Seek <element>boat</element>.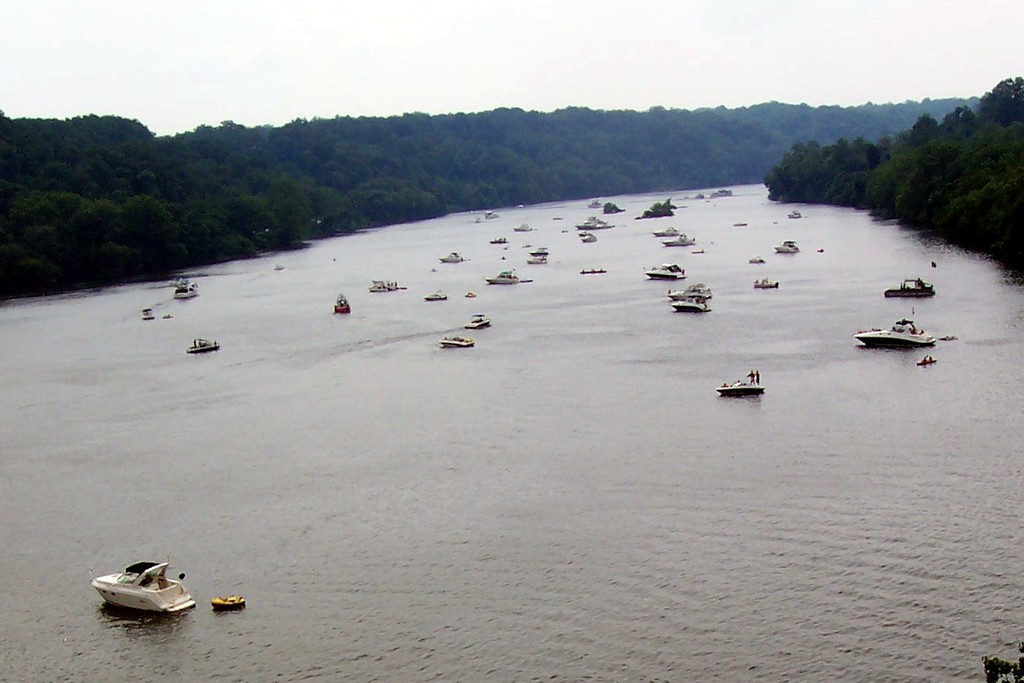
detection(939, 336, 955, 340).
